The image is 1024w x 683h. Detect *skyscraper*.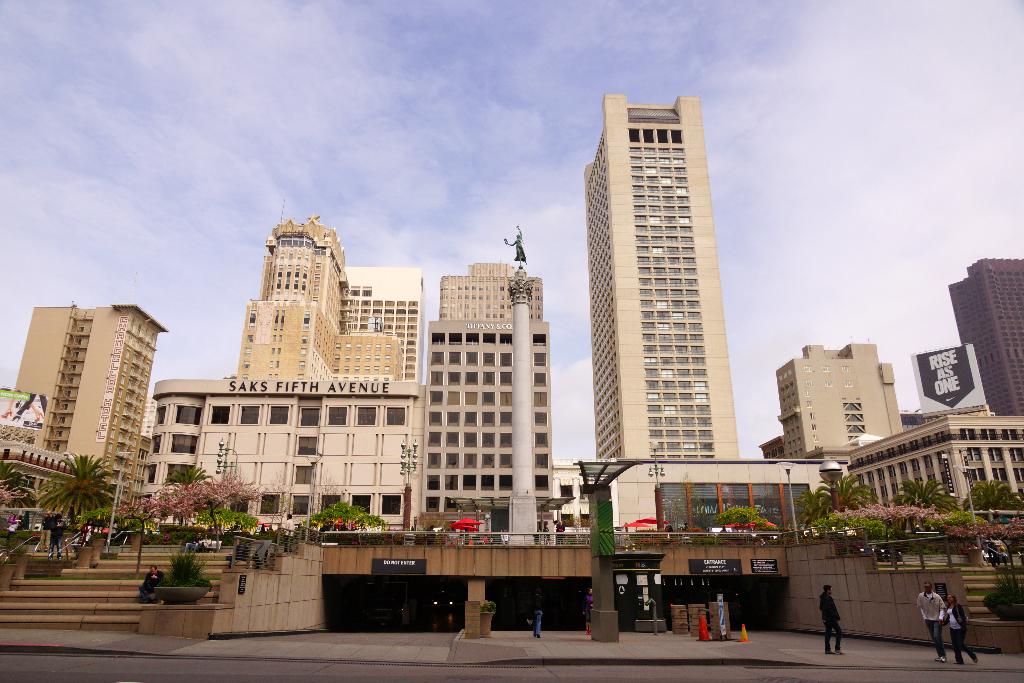
Detection: {"left": 586, "top": 78, "right": 752, "bottom": 475}.
